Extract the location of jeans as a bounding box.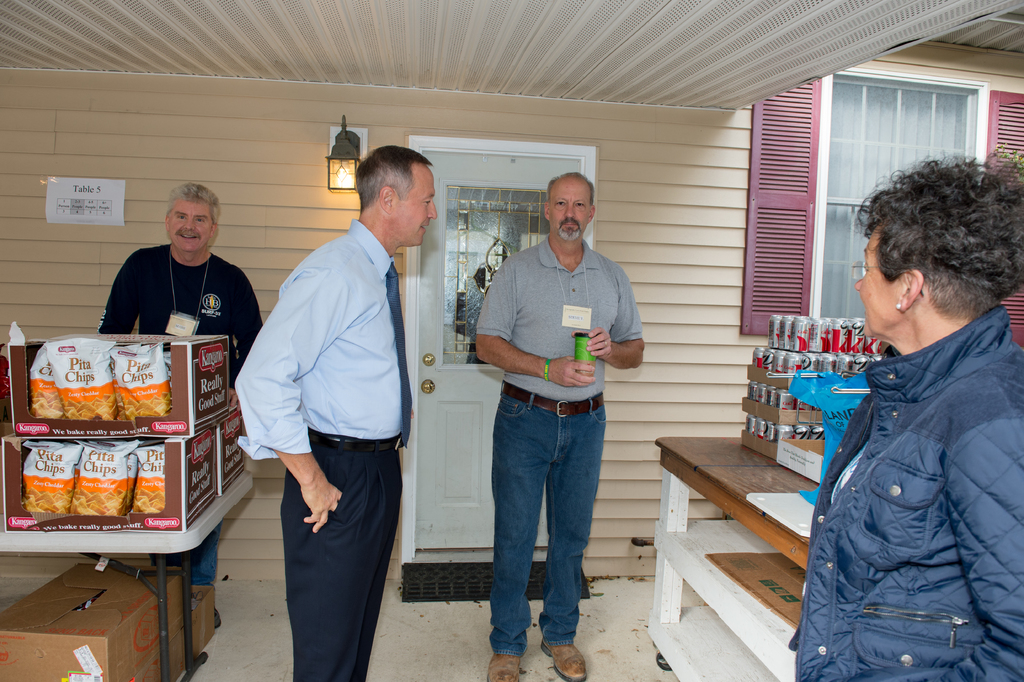
locate(189, 523, 225, 583).
